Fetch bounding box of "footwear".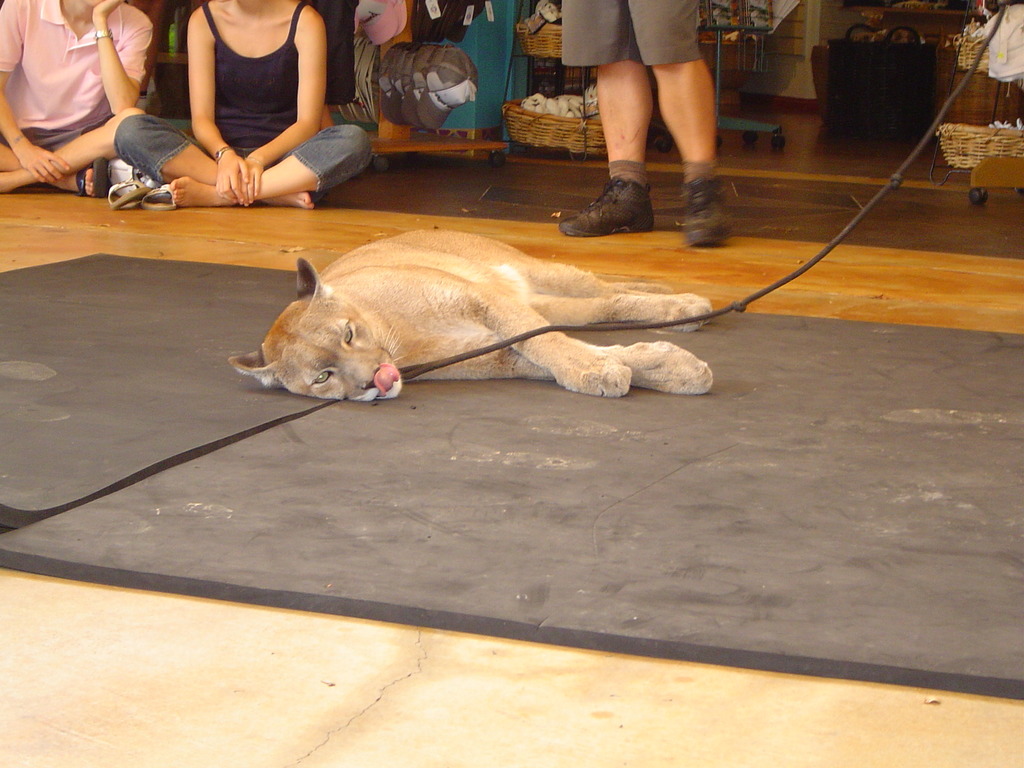
Bbox: 684:181:731:248.
